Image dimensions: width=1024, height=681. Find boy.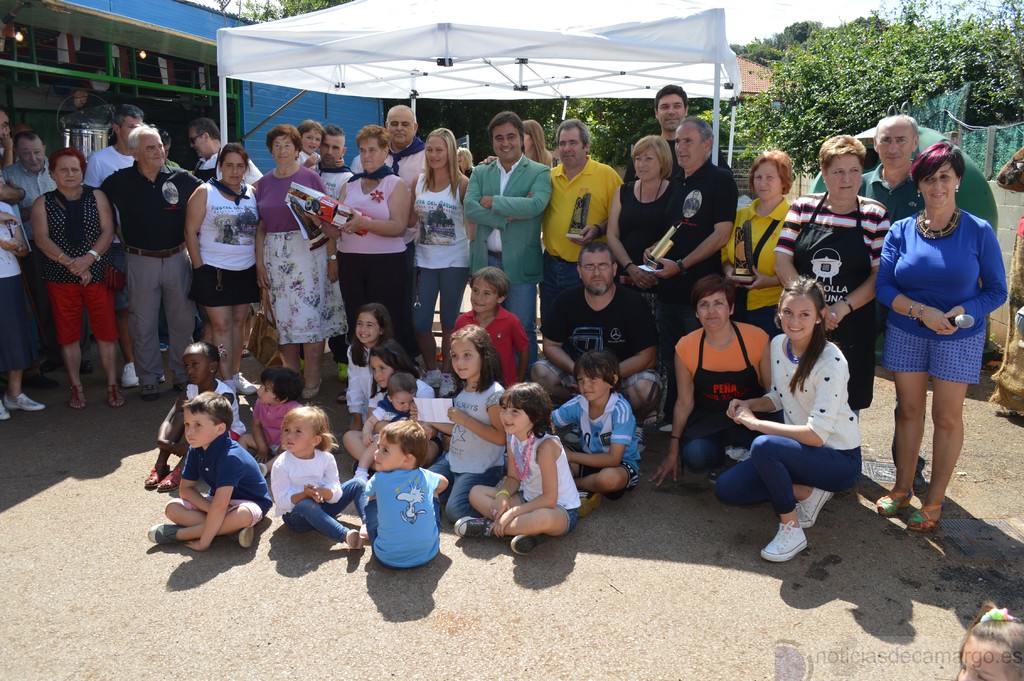
x1=143, y1=385, x2=266, y2=569.
